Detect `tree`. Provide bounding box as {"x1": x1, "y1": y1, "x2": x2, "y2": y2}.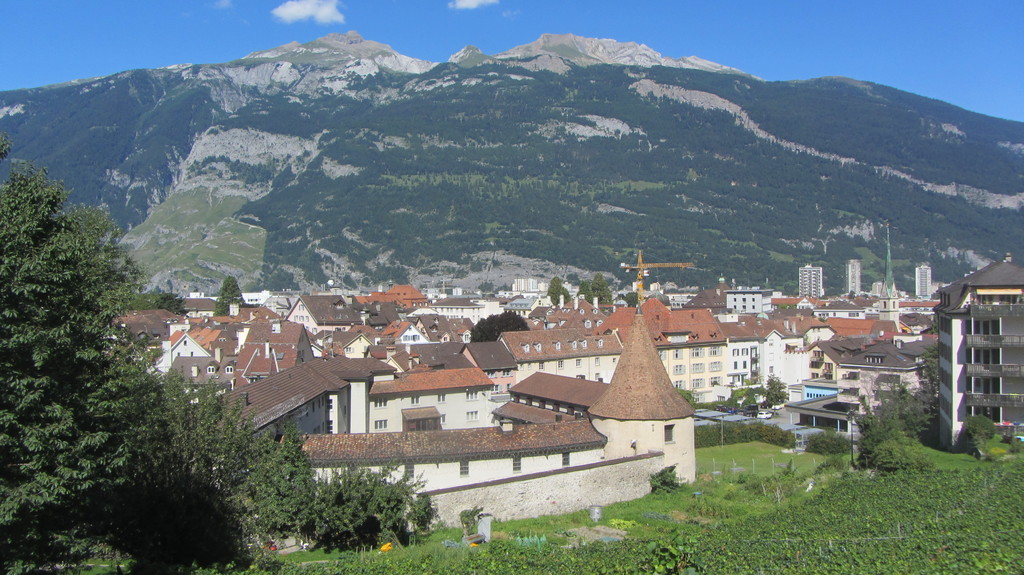
{"x1": 461, "y1": 304, "x2": 527, "y2": 347}.
